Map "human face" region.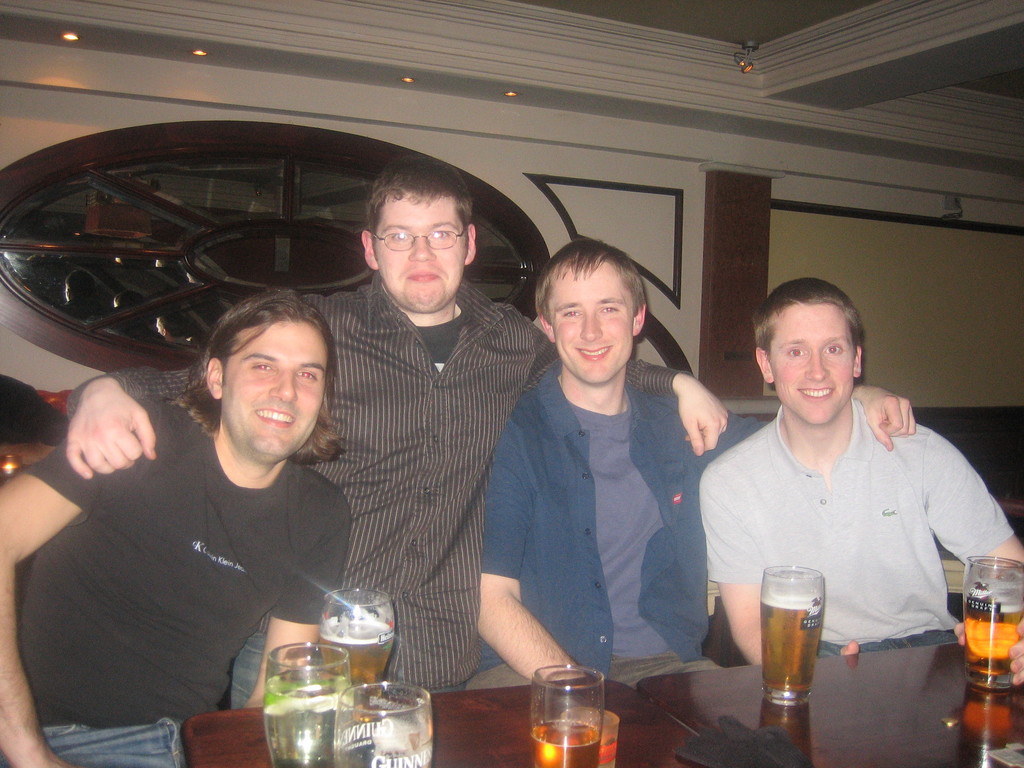
Mapped to l=550, t=265, r=633, b=385.
